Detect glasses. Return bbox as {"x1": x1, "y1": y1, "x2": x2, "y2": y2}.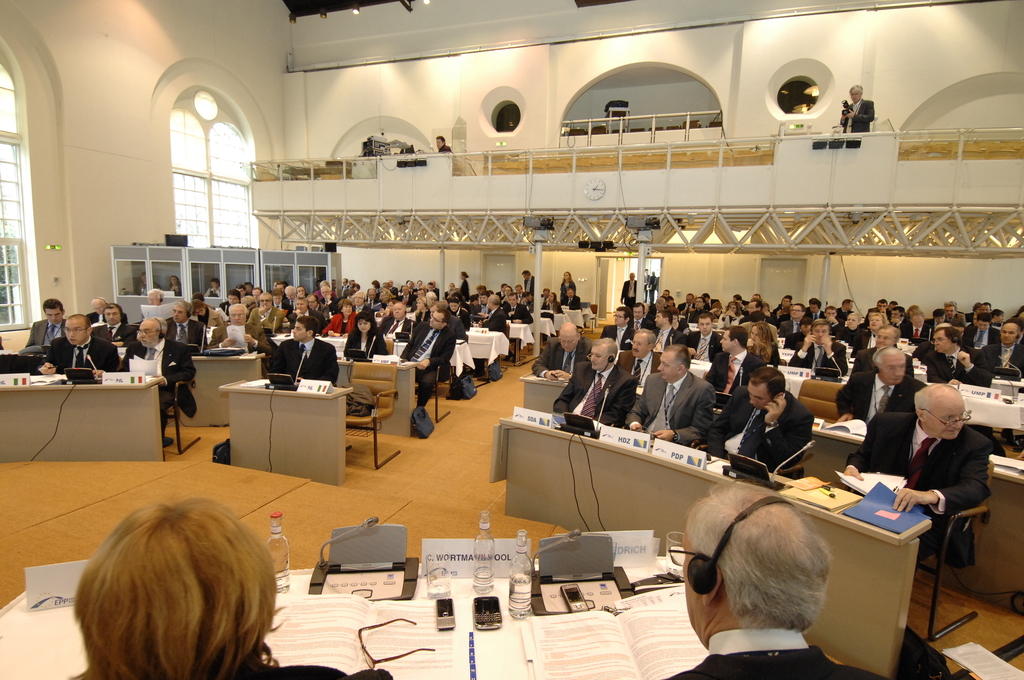
{"x1": 134, "y1": 330, "x2": 161, "y2": 336}.
